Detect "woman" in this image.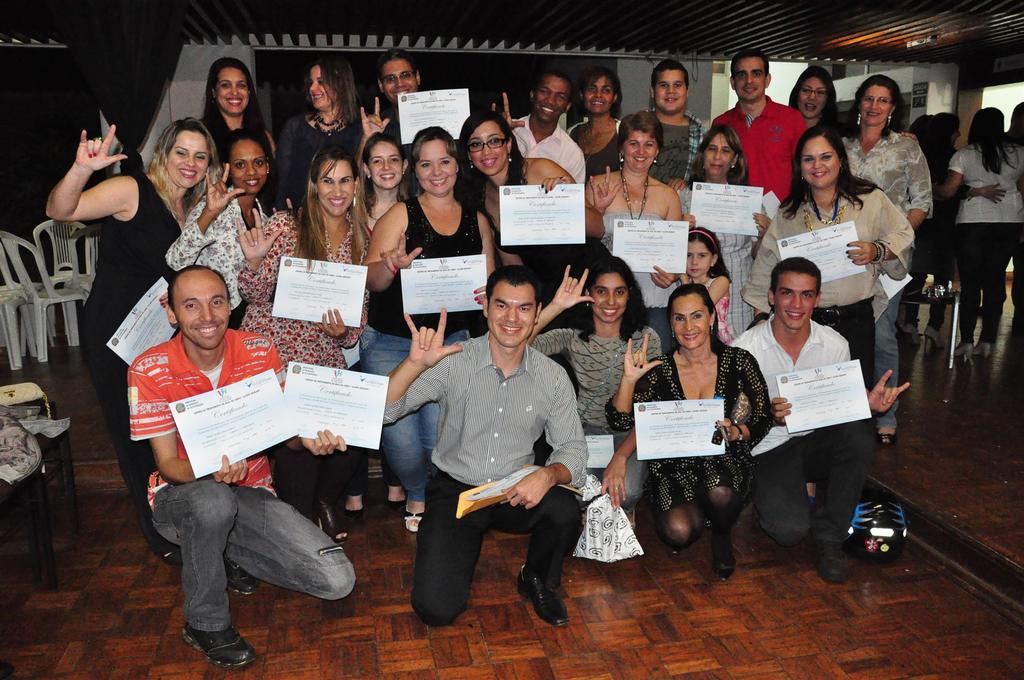
Detection: {"left": 559, "top": 73, "right": 628, "bottom": 188}.
